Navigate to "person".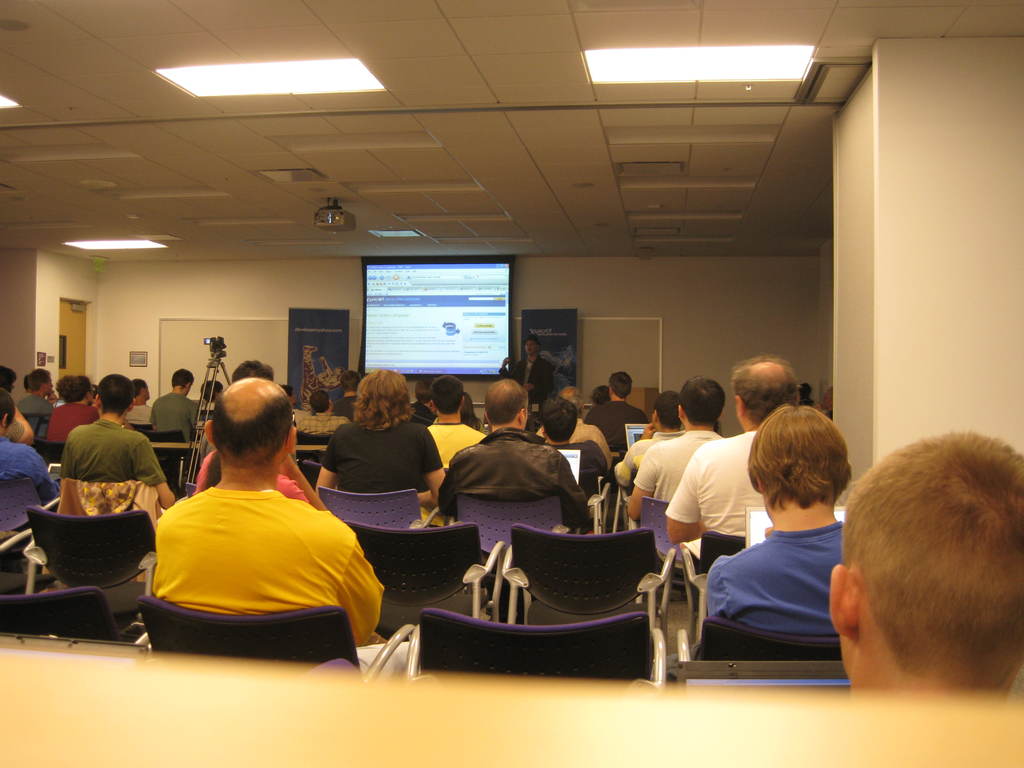
Navigation target: <bbox>127, 372, 371, 668</bbox>.
